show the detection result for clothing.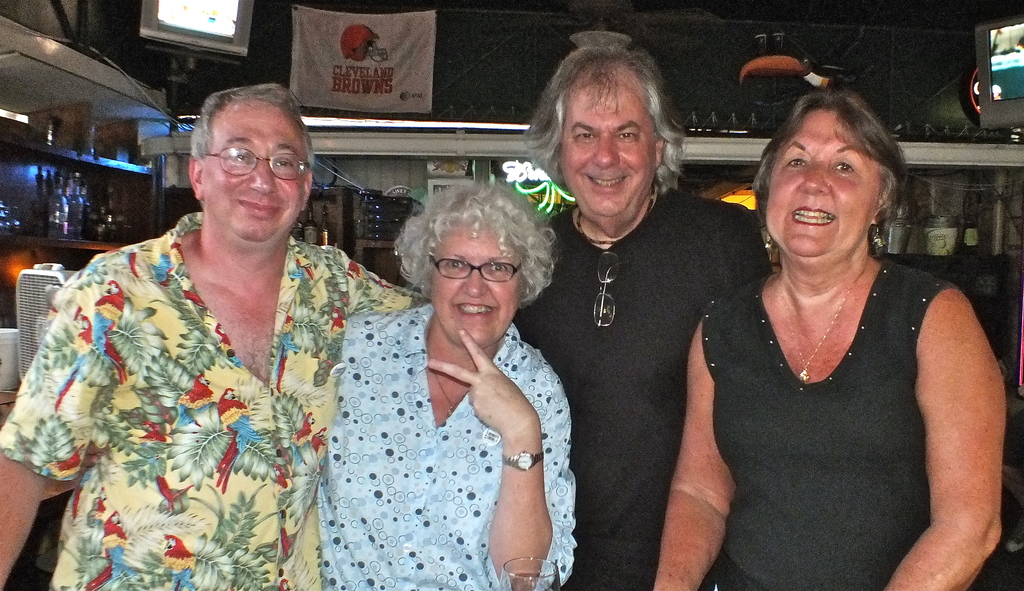
513 185 765 590.
